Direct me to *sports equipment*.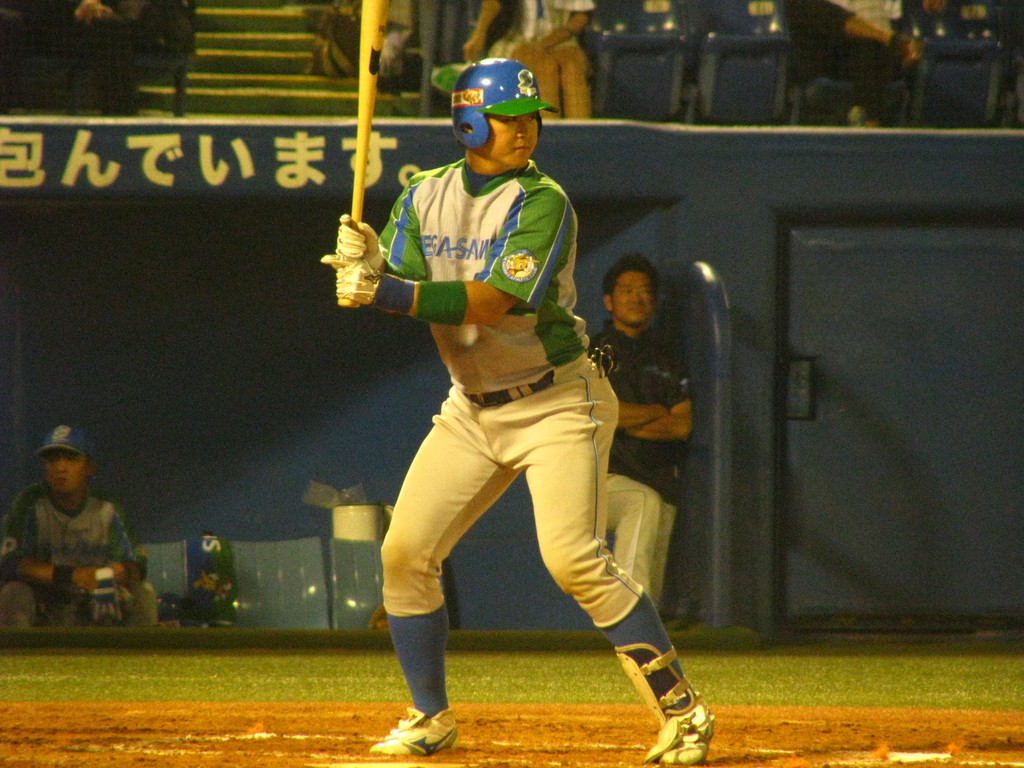
Direction: {"x1": 613, "y1": 640, "x2": 715, "y2": 767}.
